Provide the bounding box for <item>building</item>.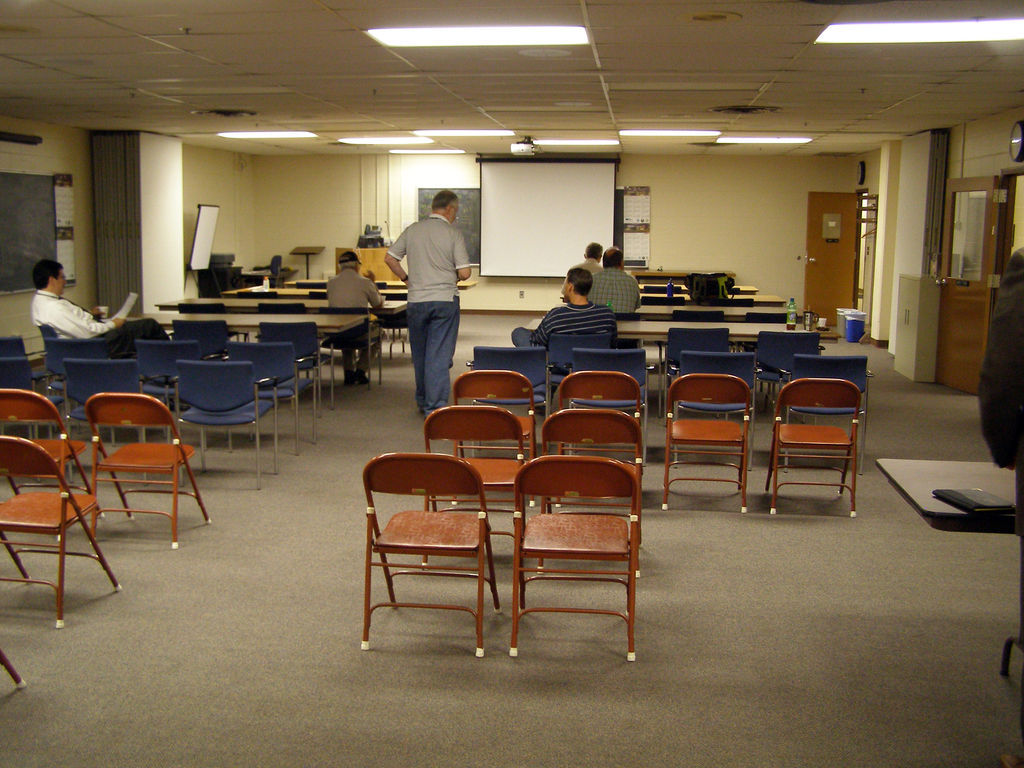
bbox=(0, 0, 1023, 767).
